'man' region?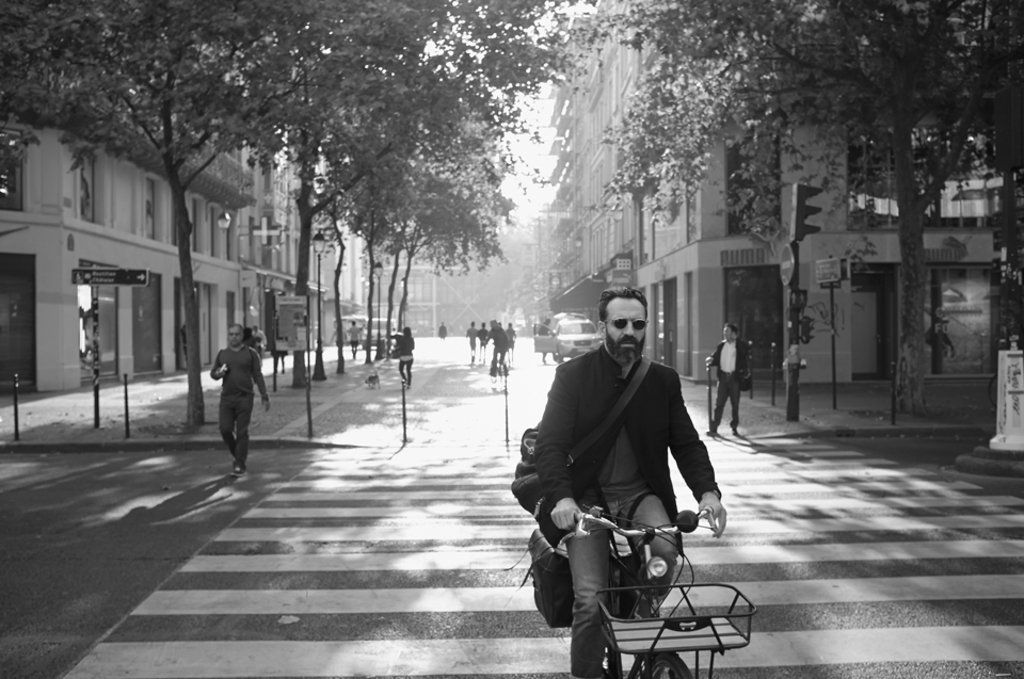
[477,319,492,362]
